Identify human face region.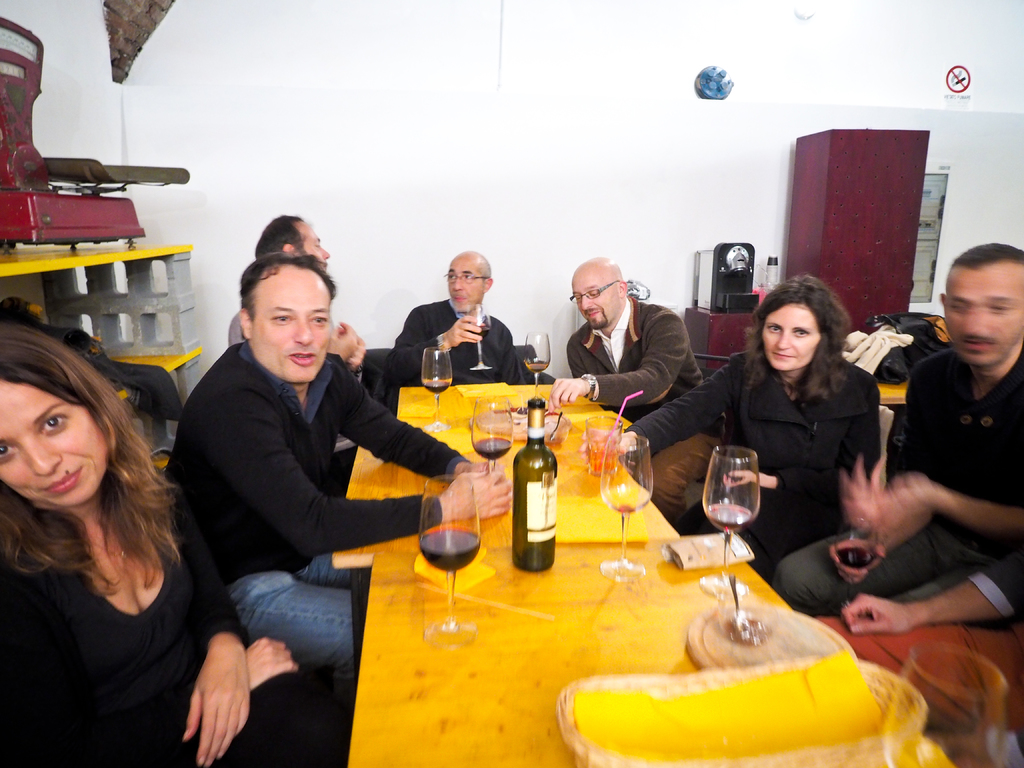
Region: {"left": 0, "top": 380, "right": 108, "bottom": 504}.
